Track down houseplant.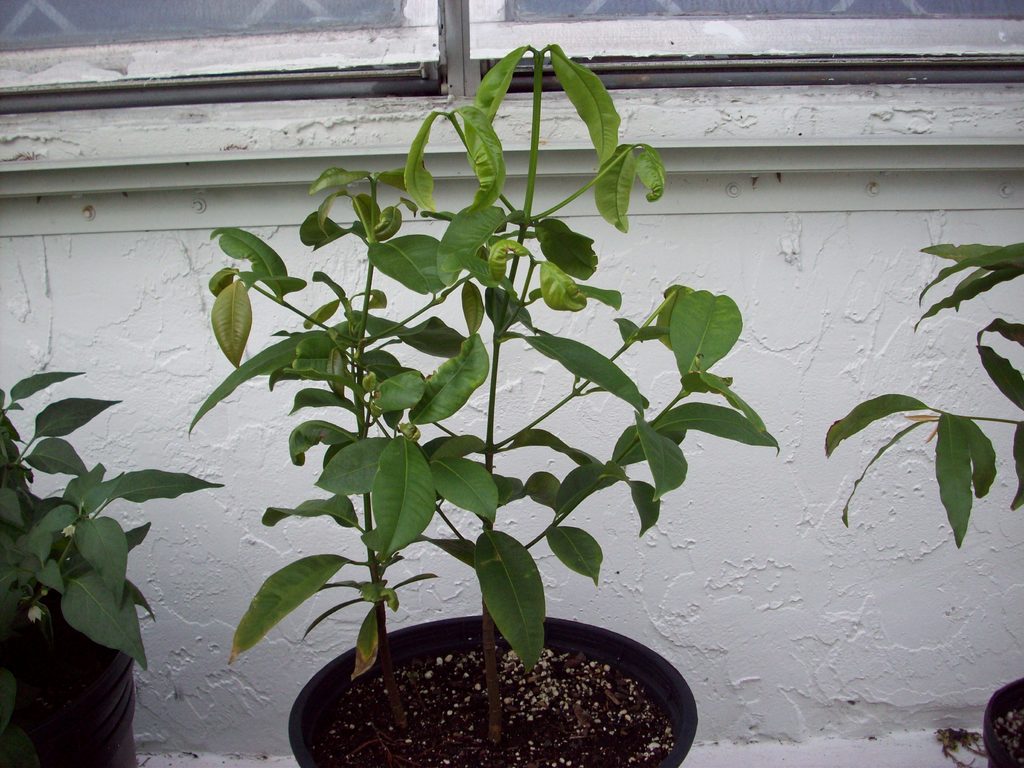
Tracked to locate(825, 237, 1023, 767).
